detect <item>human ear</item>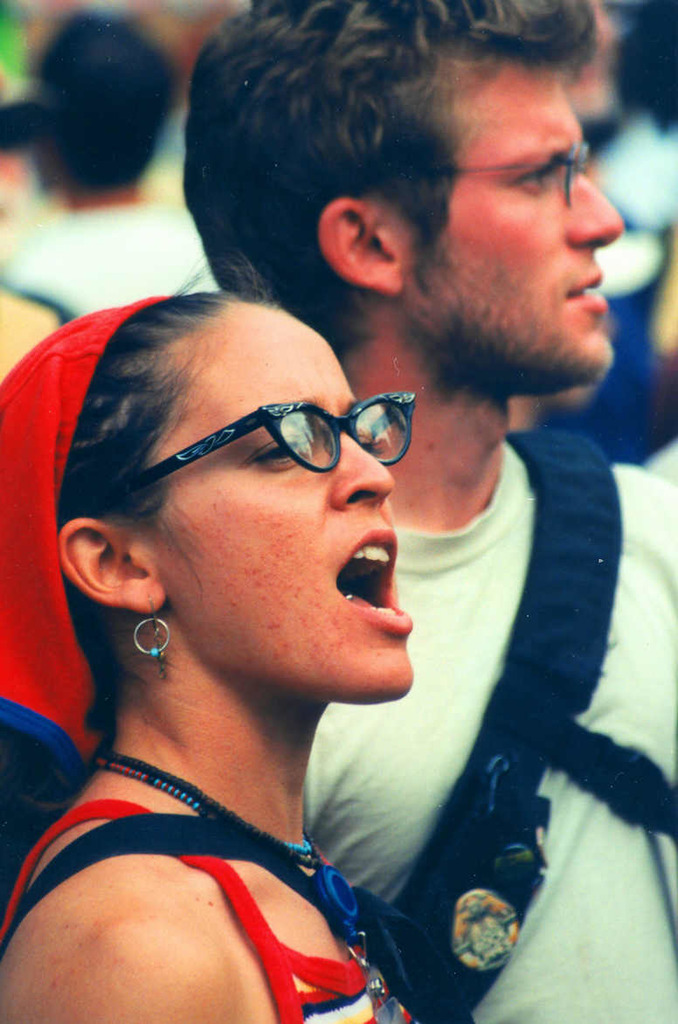
<bbox>314, 196, 405, 291</bbox>
